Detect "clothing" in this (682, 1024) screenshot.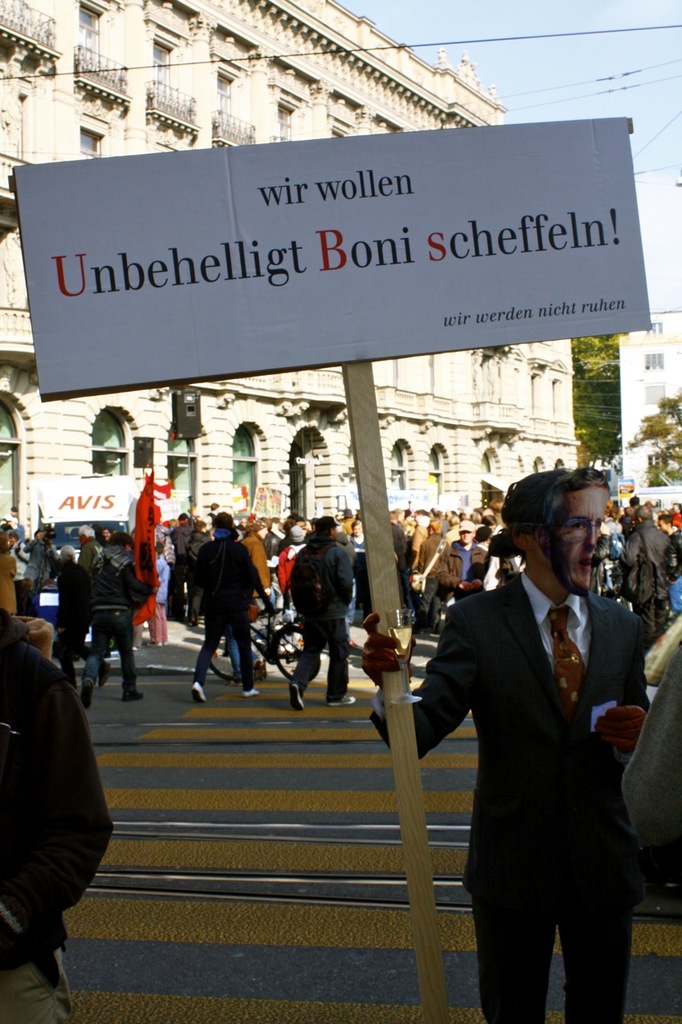
Detection: x1=411, y1=530, x2=458, y2=616.
